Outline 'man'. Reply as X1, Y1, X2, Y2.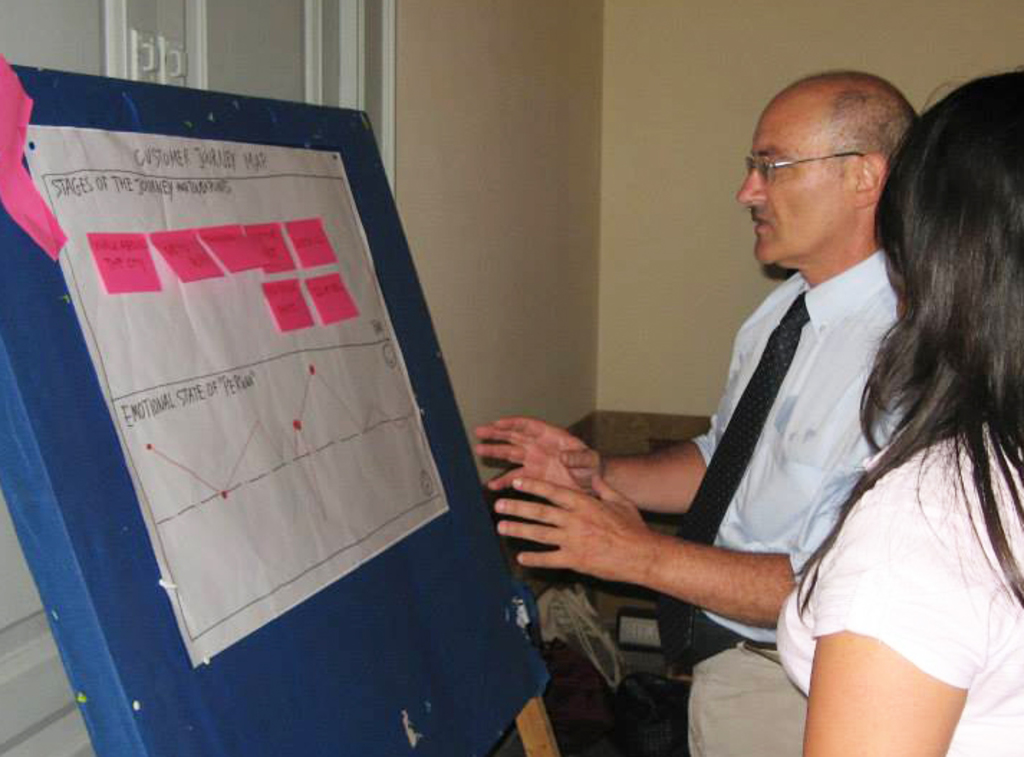
467, 72, 921, 675.
